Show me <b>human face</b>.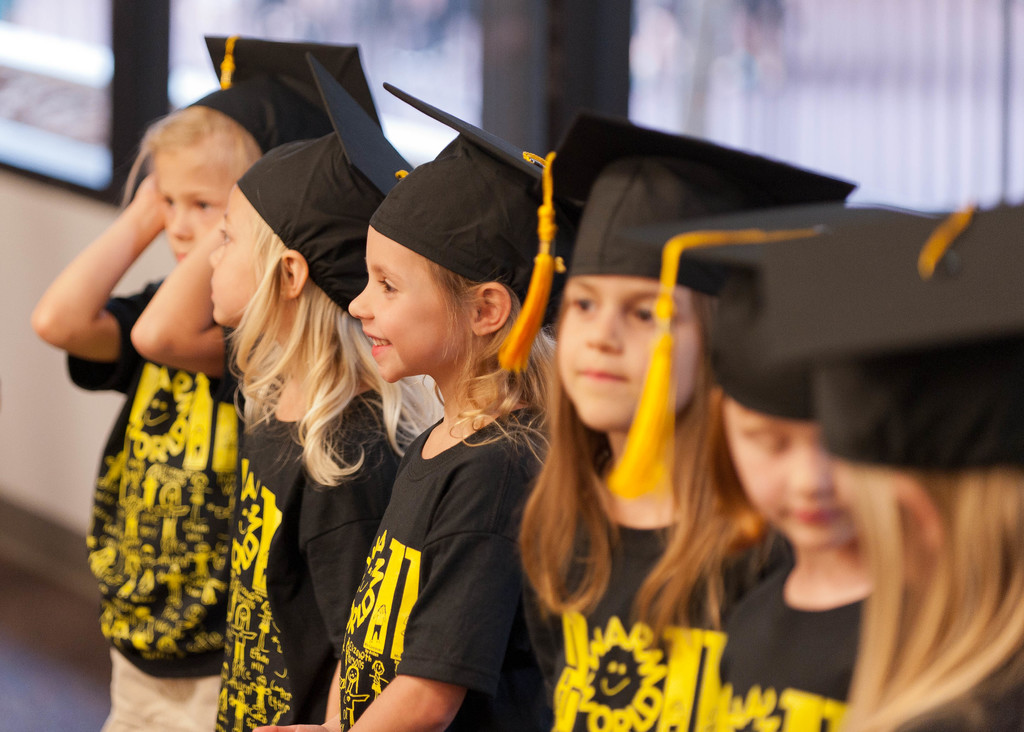
<b>human face</b> is here: 155,145,225,264.
